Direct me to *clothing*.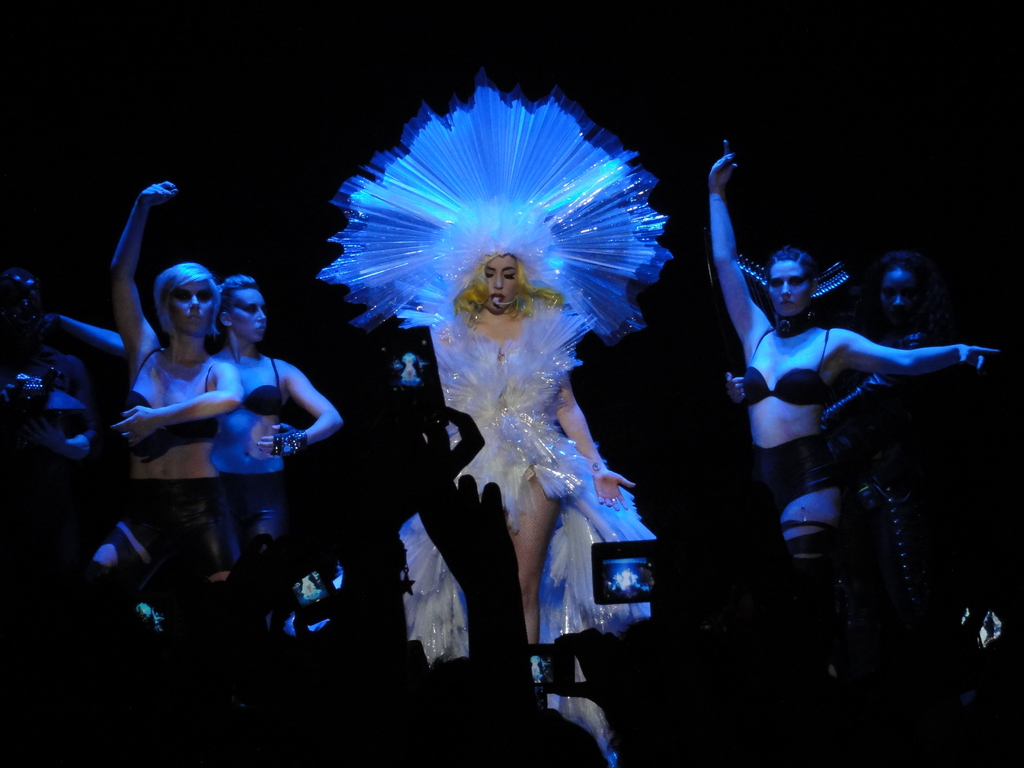
Direction: box(212, 351, 288, 573).
